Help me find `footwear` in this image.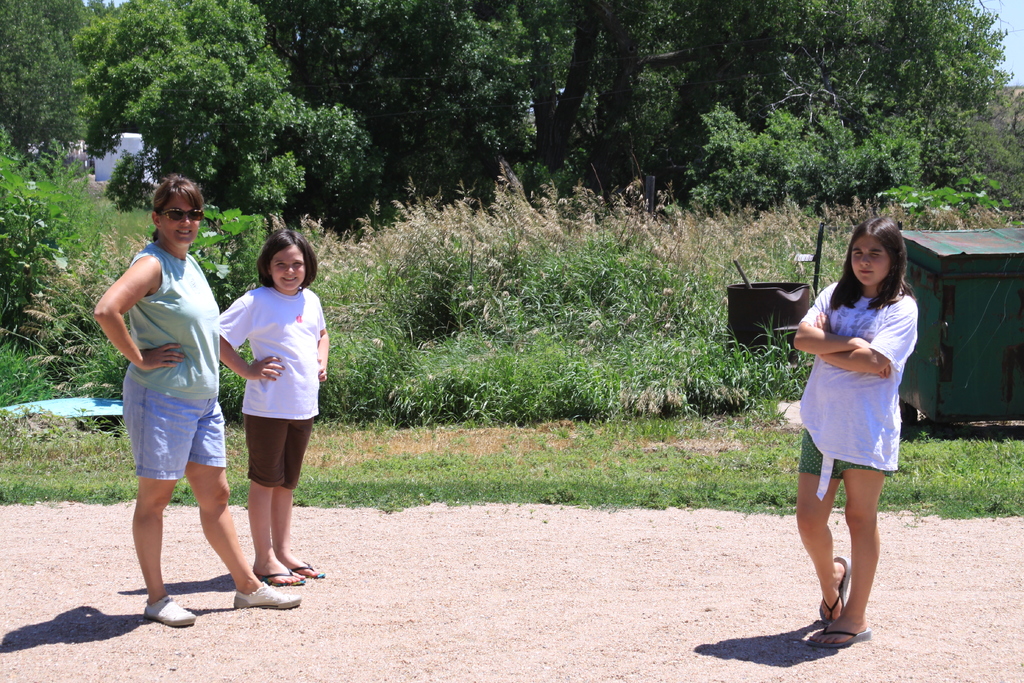
Found it: detection(817, 555, 854, 629).
